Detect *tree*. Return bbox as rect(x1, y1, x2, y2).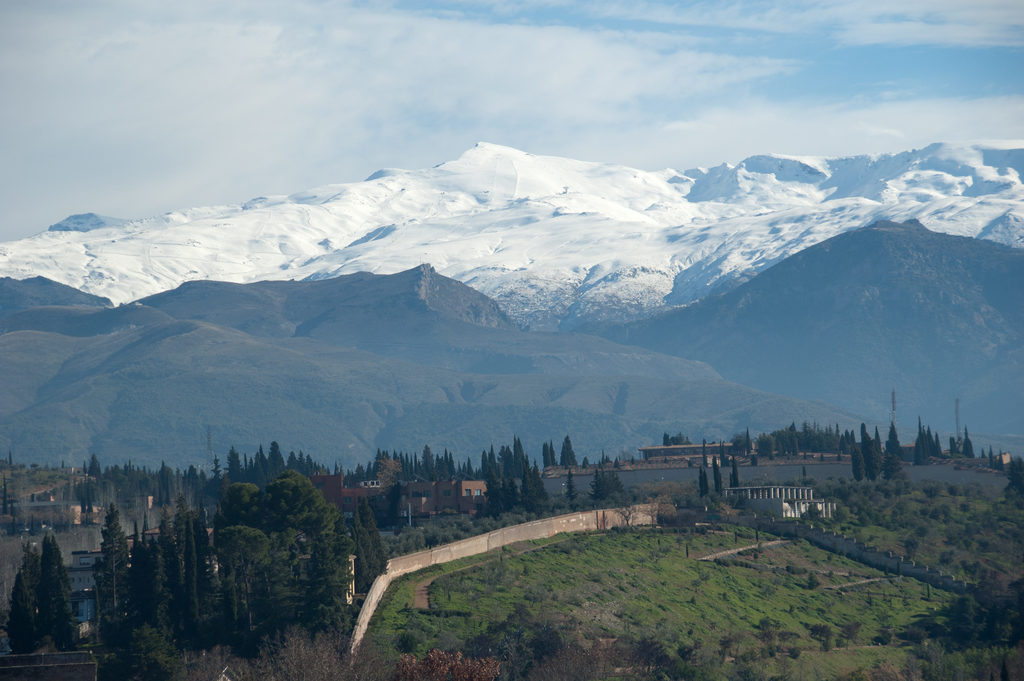
rect(672, 534, 687, 550).
